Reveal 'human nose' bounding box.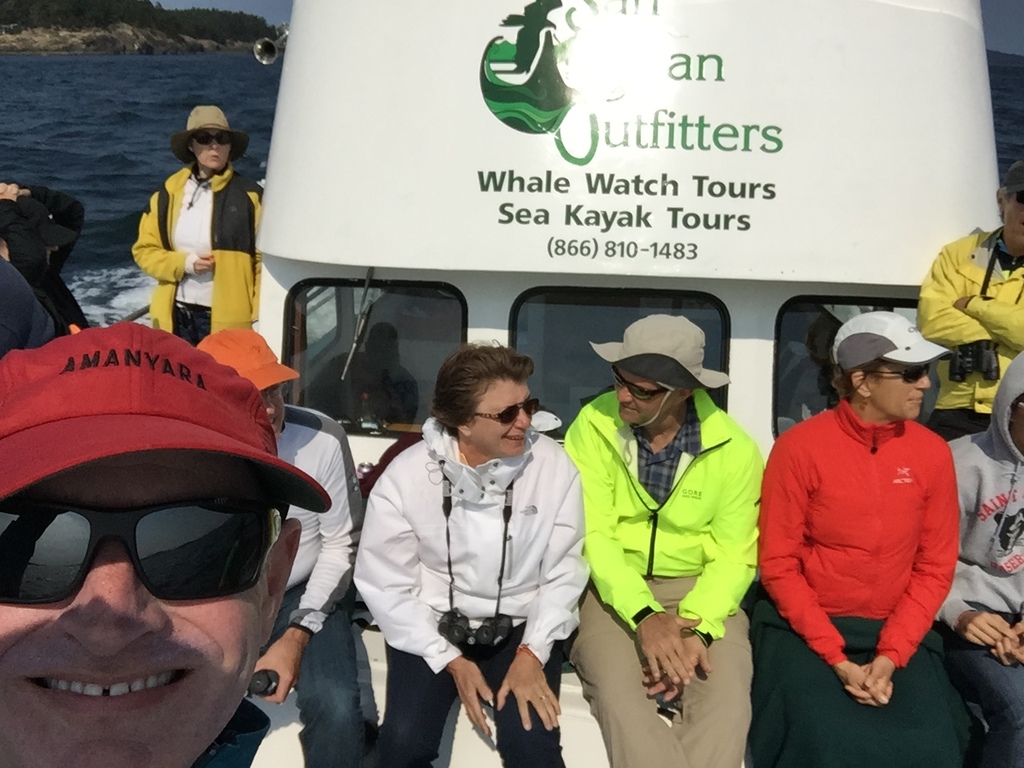
Revealed: bbox=(616, 376, 634, 408).
